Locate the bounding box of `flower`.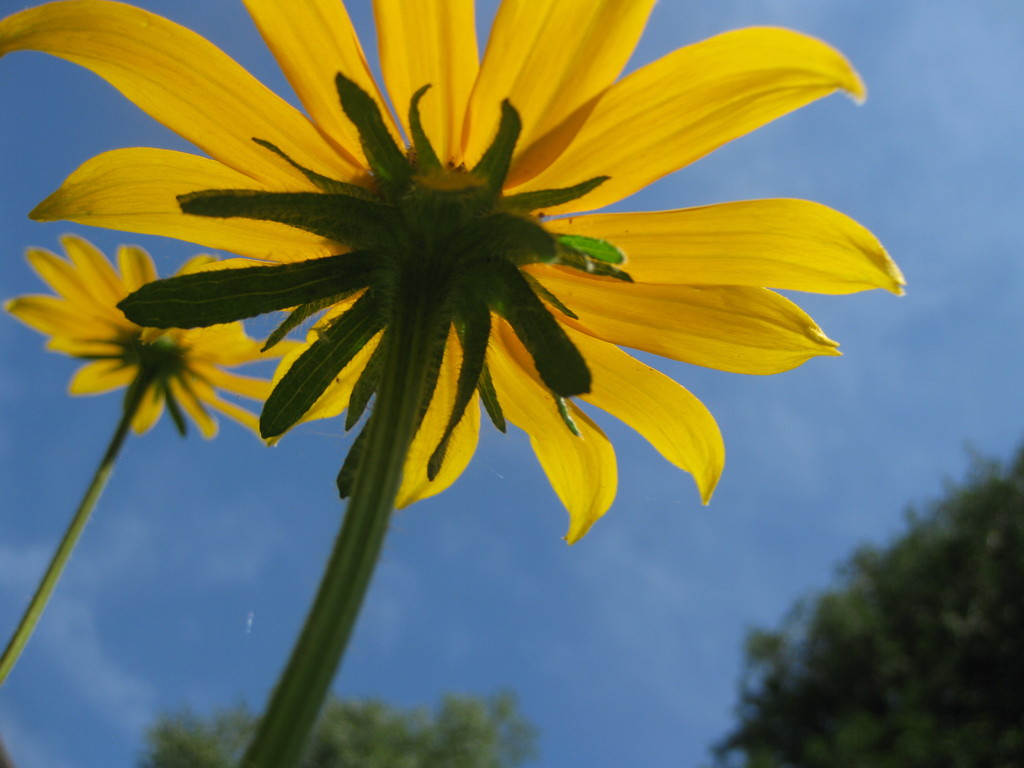
Bounding box: <bbox>0, 0, 900, 547</bbox>.
